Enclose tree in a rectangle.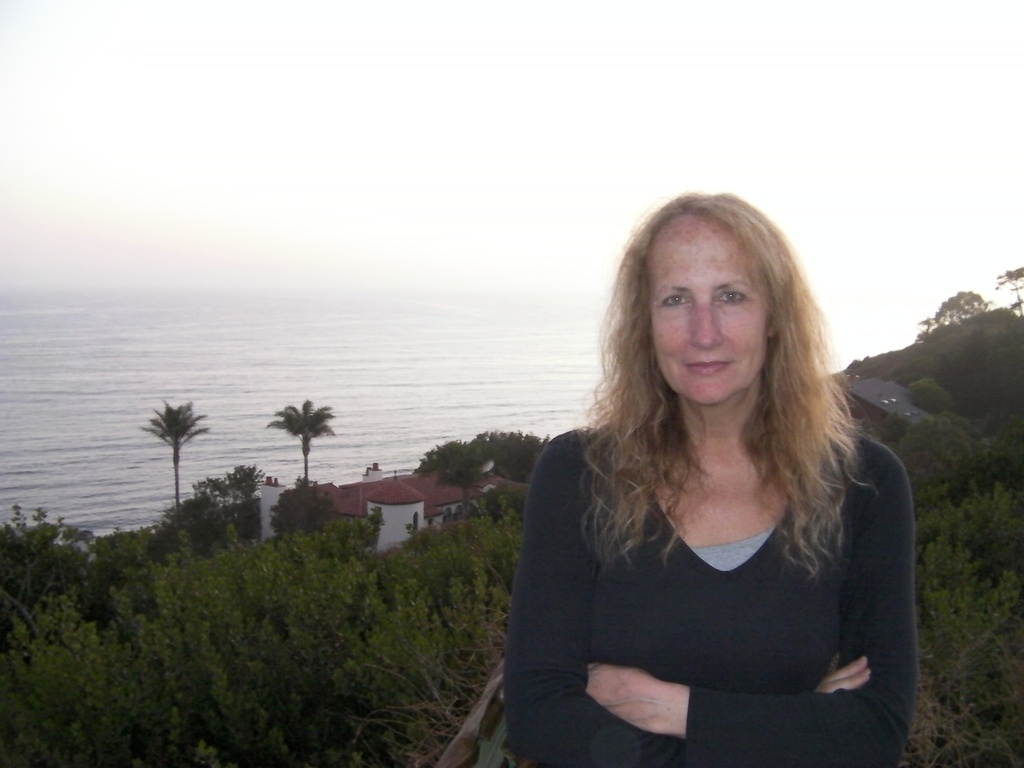
box(909, 257, 1023, 328).
